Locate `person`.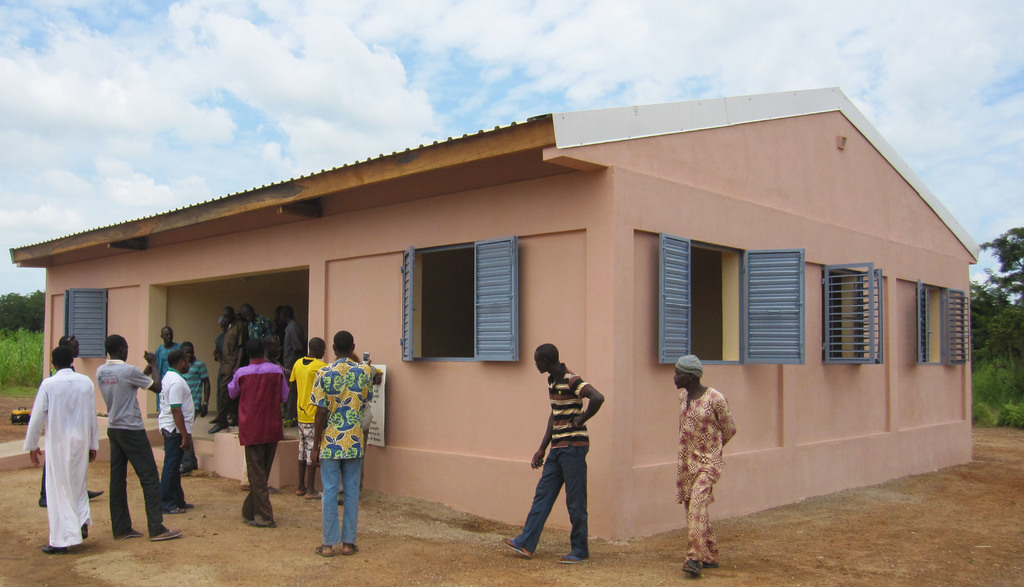
Bounding box: 676 346 735 577.
